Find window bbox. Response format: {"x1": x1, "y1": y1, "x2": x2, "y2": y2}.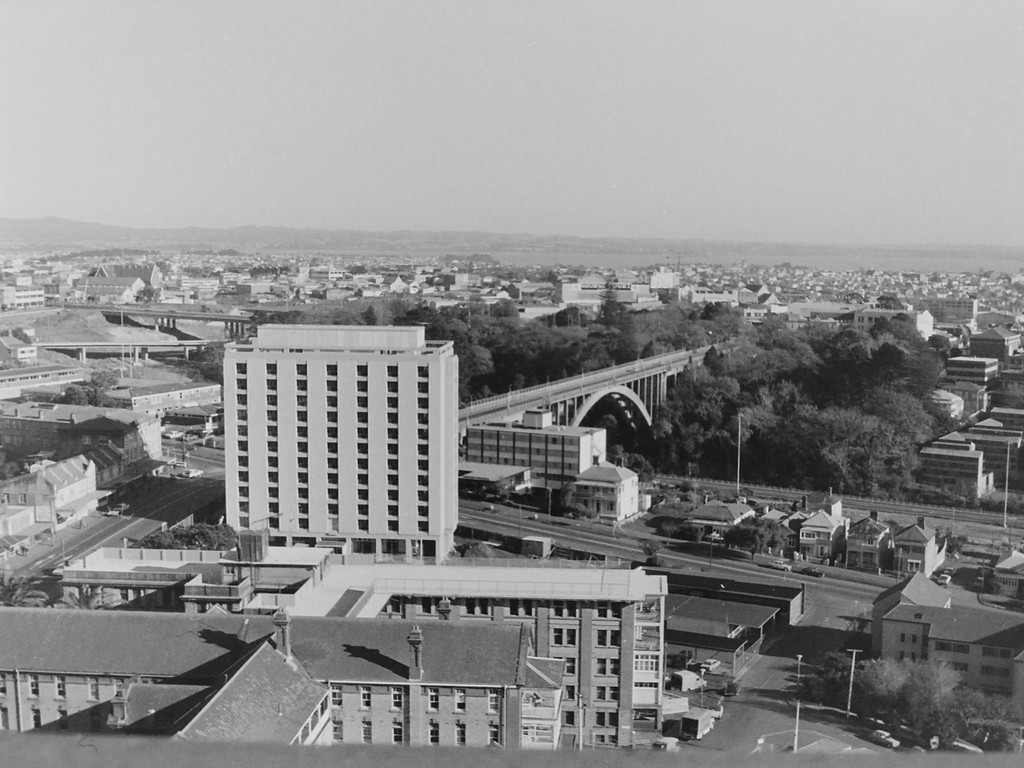
{"x1": 362, "y1": 719, "x2": 374, "y2": 746}.
